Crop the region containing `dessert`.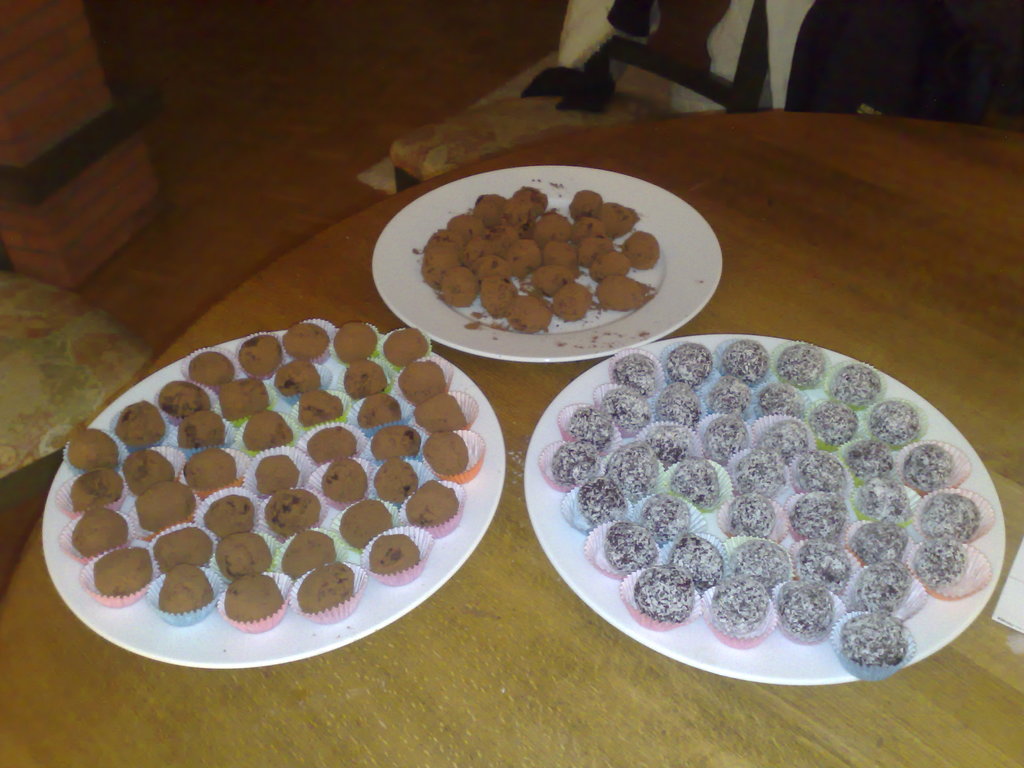
Crop region: Rect(203, 488, 265, 540).
